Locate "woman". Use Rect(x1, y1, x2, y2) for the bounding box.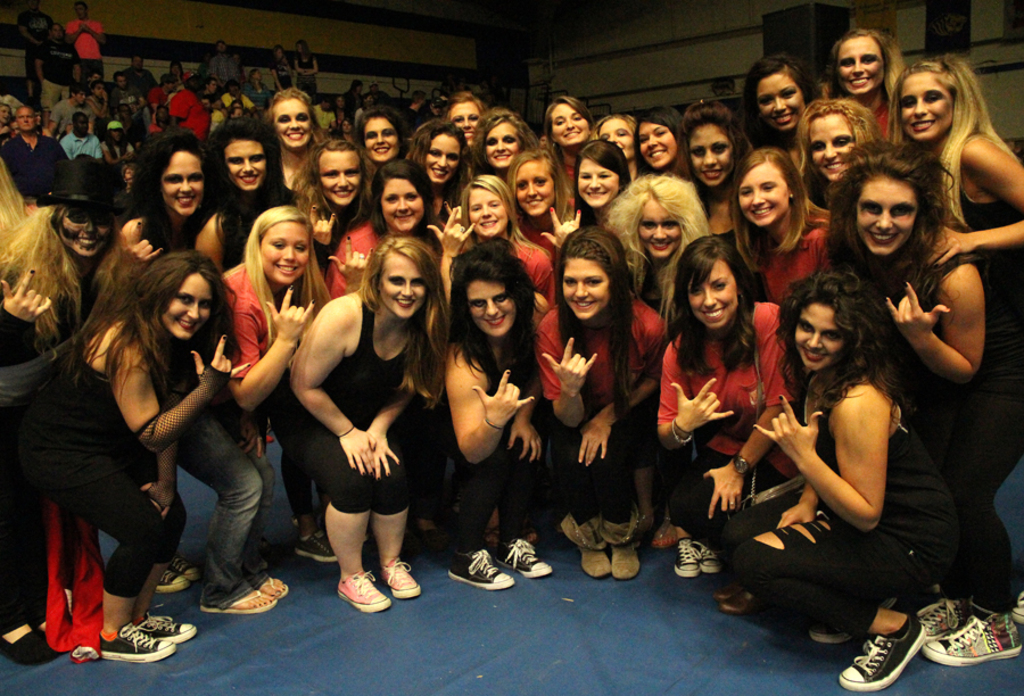
Rect(405, 118, 468, 226).
